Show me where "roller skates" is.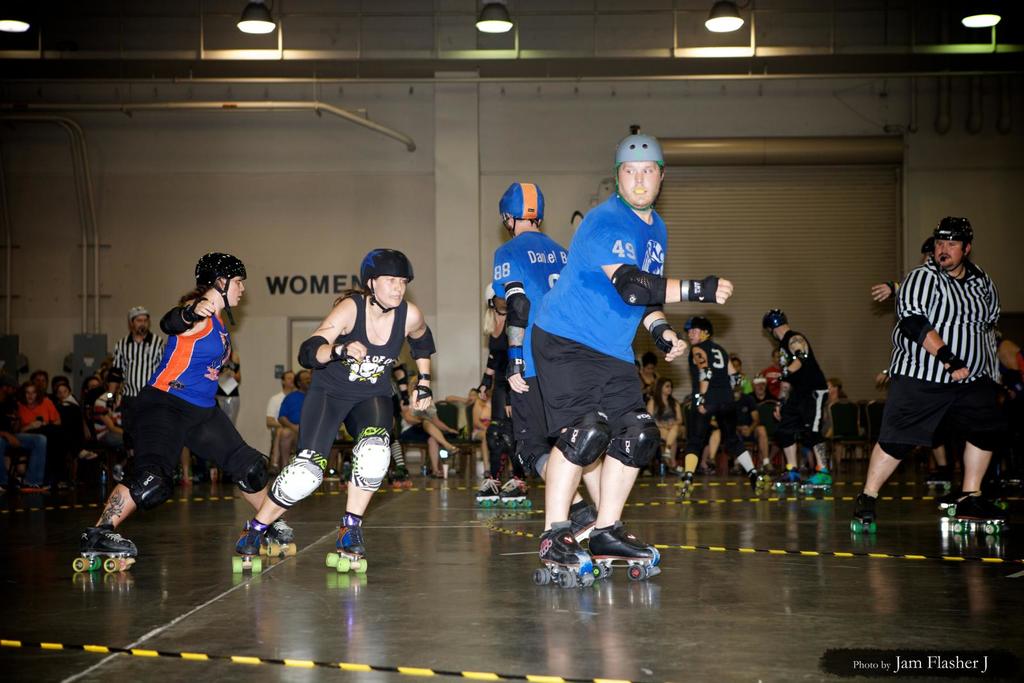
"roller skates" is at 801:467:833:496.
